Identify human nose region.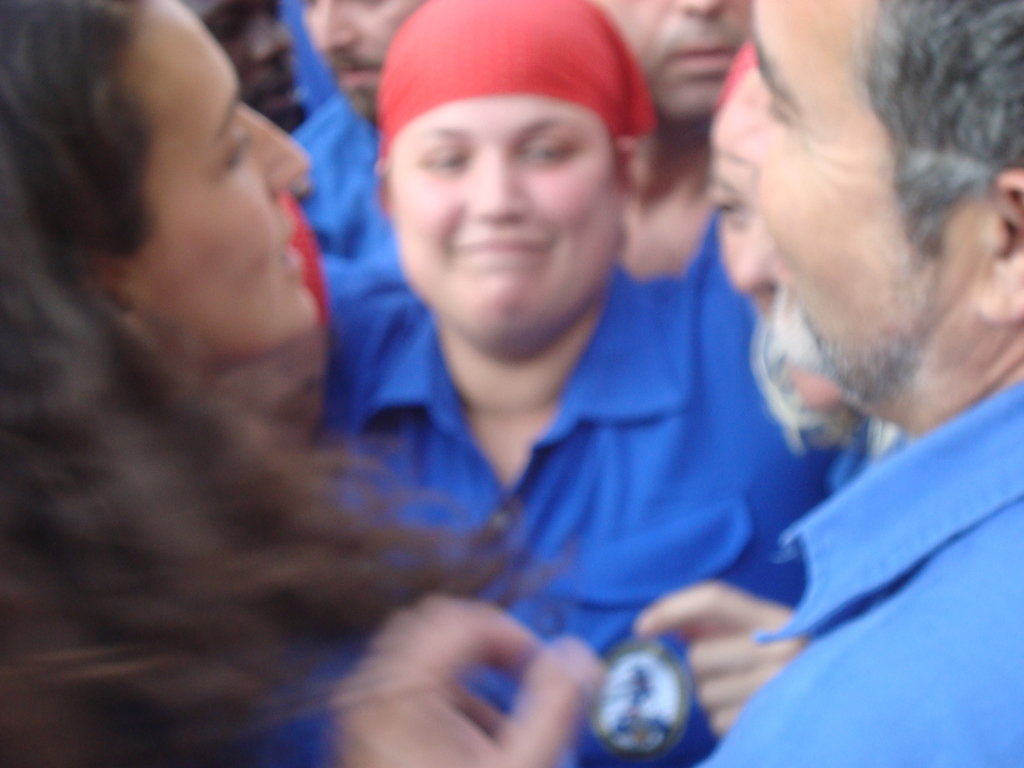
Region: [706, 69, 758, 163].
